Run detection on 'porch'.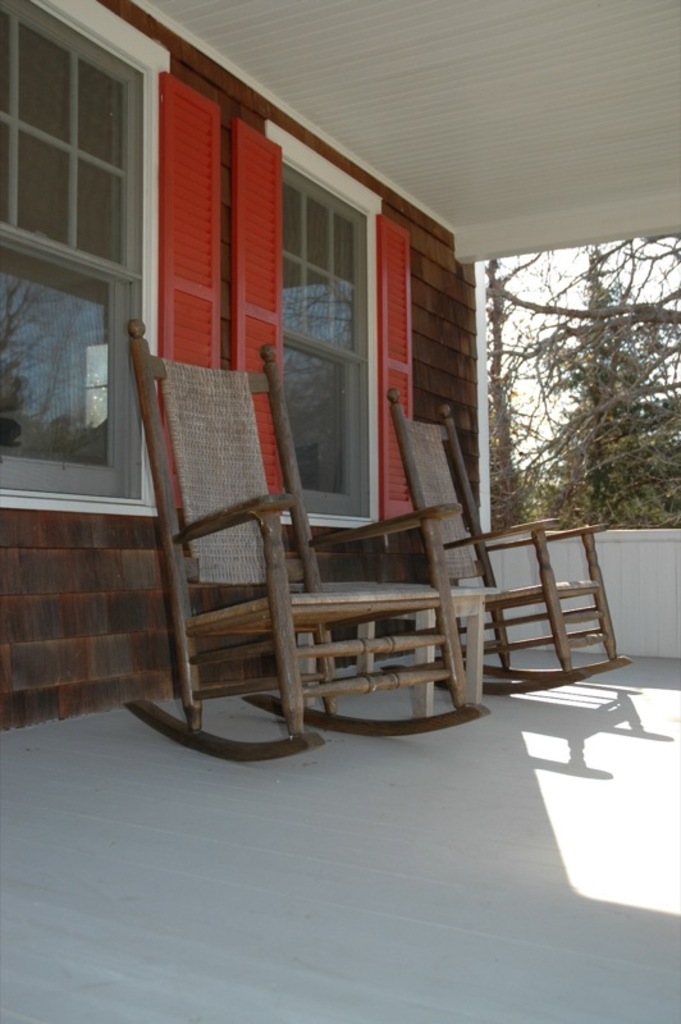
Result: <region>0, 516, 680, 1023</region>.
